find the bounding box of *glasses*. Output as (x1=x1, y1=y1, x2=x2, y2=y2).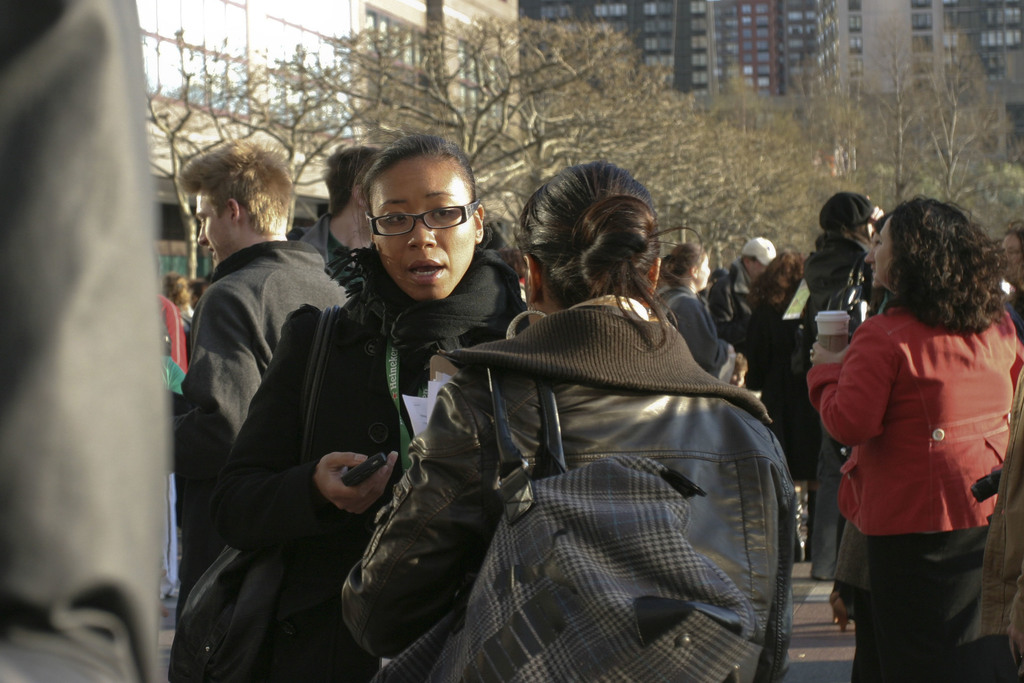
(x1=354, y1=193, x2=482, y2=243).
